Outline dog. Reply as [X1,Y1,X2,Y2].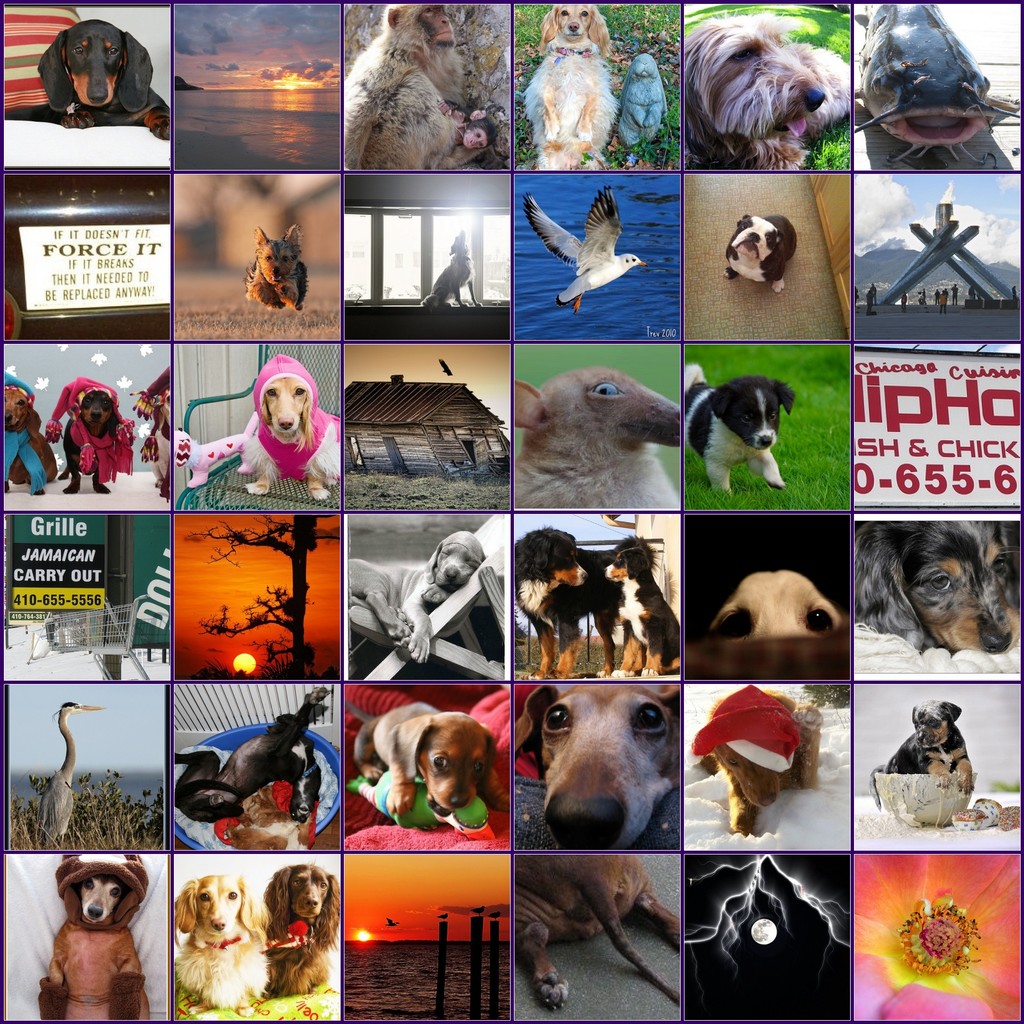
[692,349,822,494].
